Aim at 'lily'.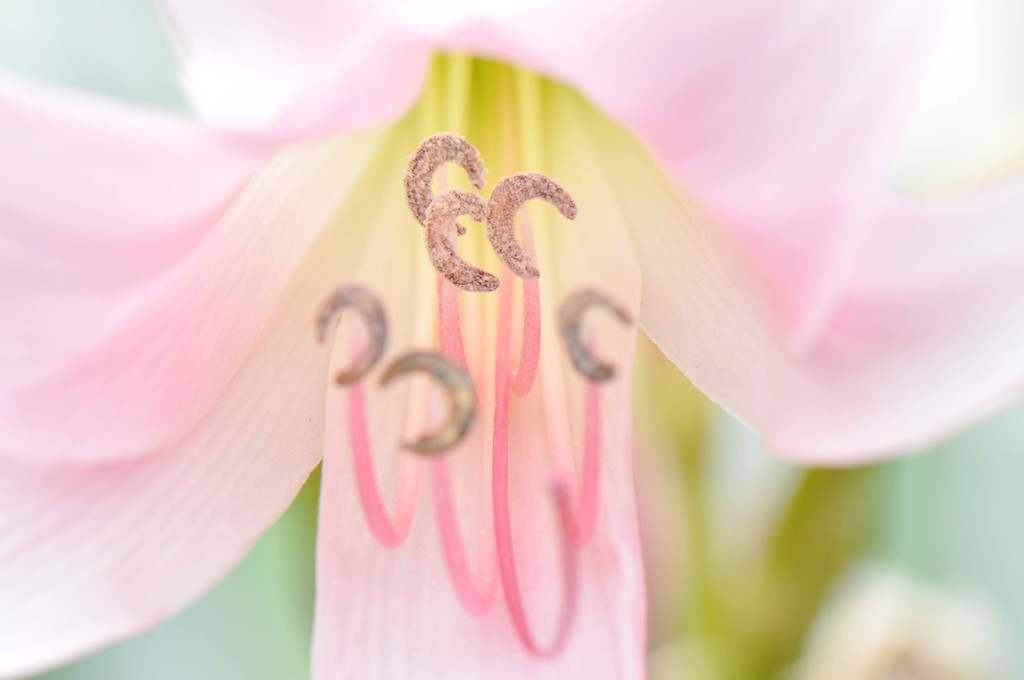
Aimed at locate(0, 0, 1023, 679).
